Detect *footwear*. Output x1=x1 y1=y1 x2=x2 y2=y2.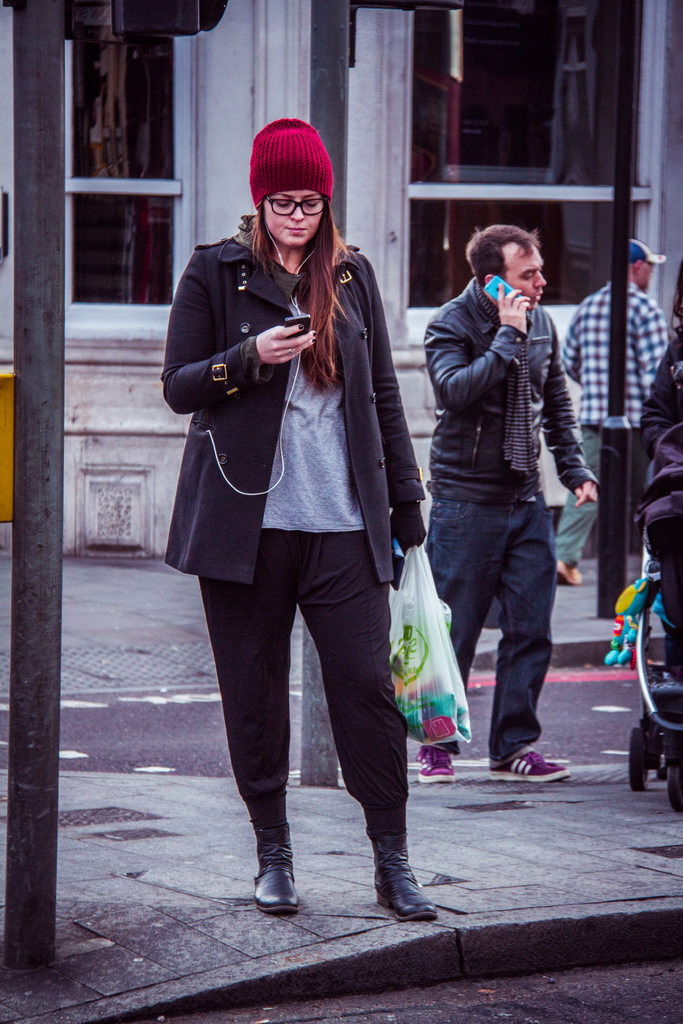
x1=555 y1=559 x2=584 y2=584.
